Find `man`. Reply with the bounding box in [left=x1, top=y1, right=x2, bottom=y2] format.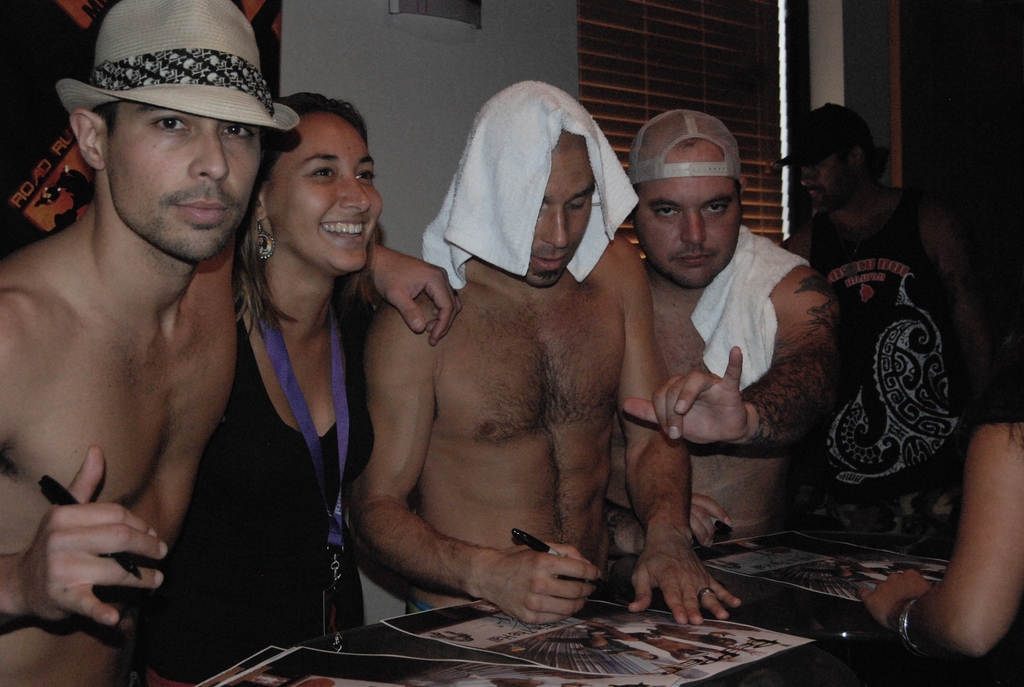
[left=627, top=110, right=863, bottom=552].
